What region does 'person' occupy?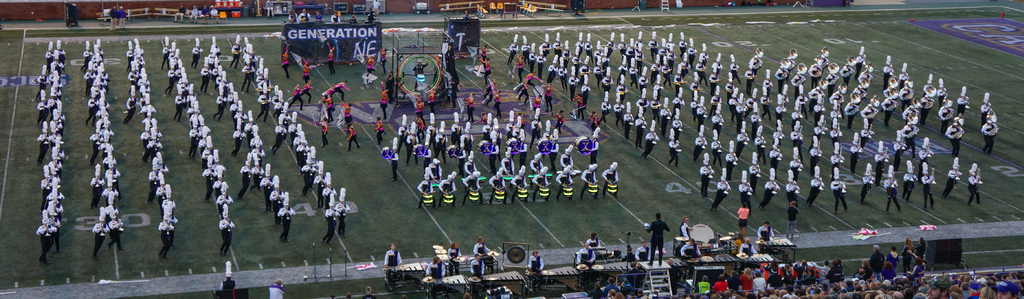
l=264, t=0, r=274, b=19.
